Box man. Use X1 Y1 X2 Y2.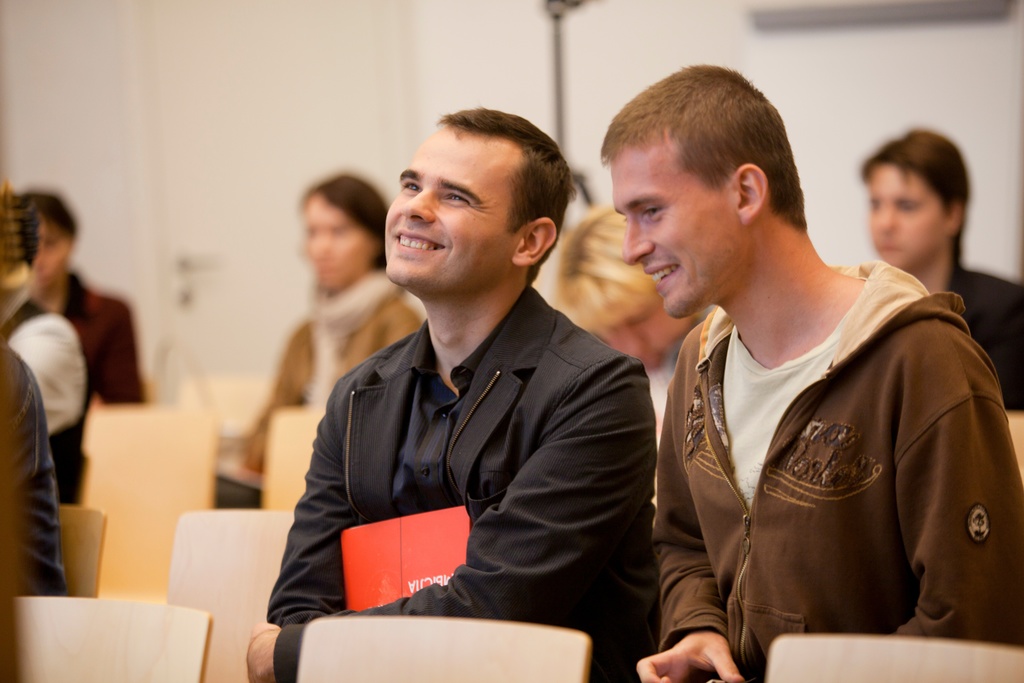
278 113 687 655.
